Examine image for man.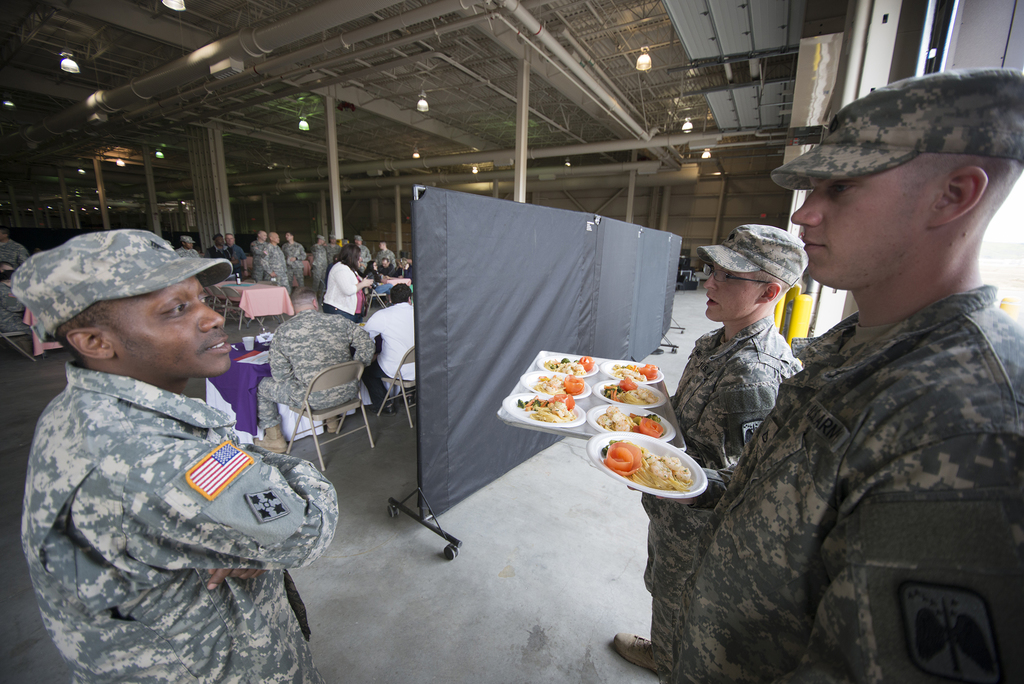
Examination result: box=[401, 257, 416, 281].
